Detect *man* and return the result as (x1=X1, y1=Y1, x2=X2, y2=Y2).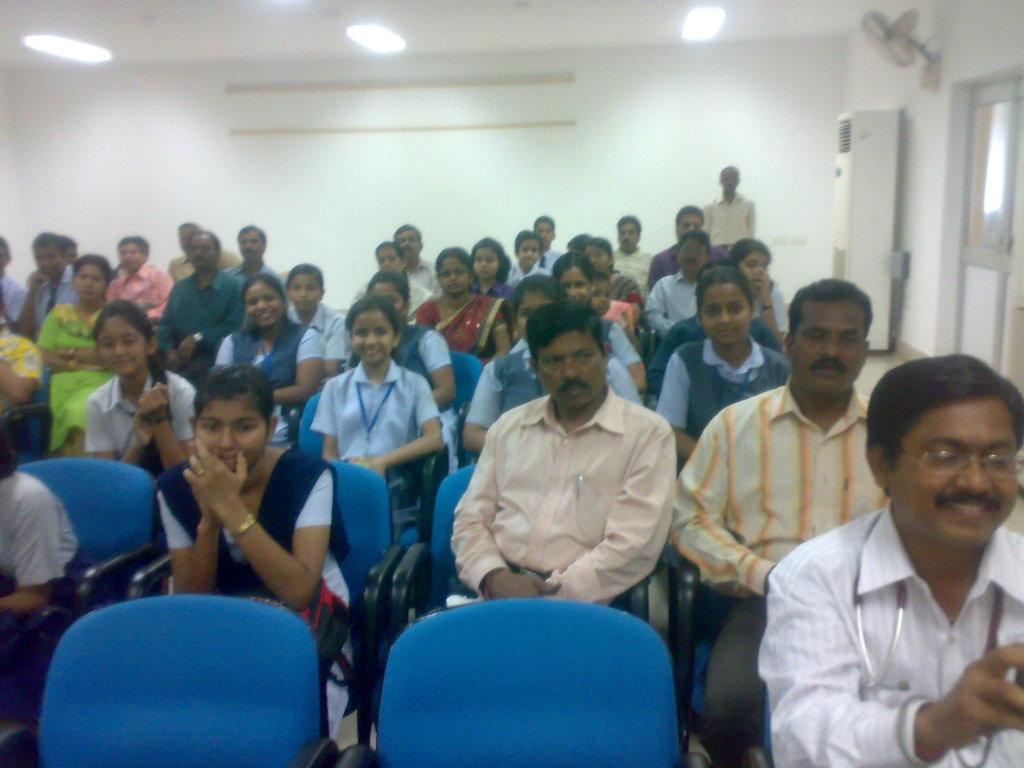
(x1=7, y1=224, x2=79, y2=340).
